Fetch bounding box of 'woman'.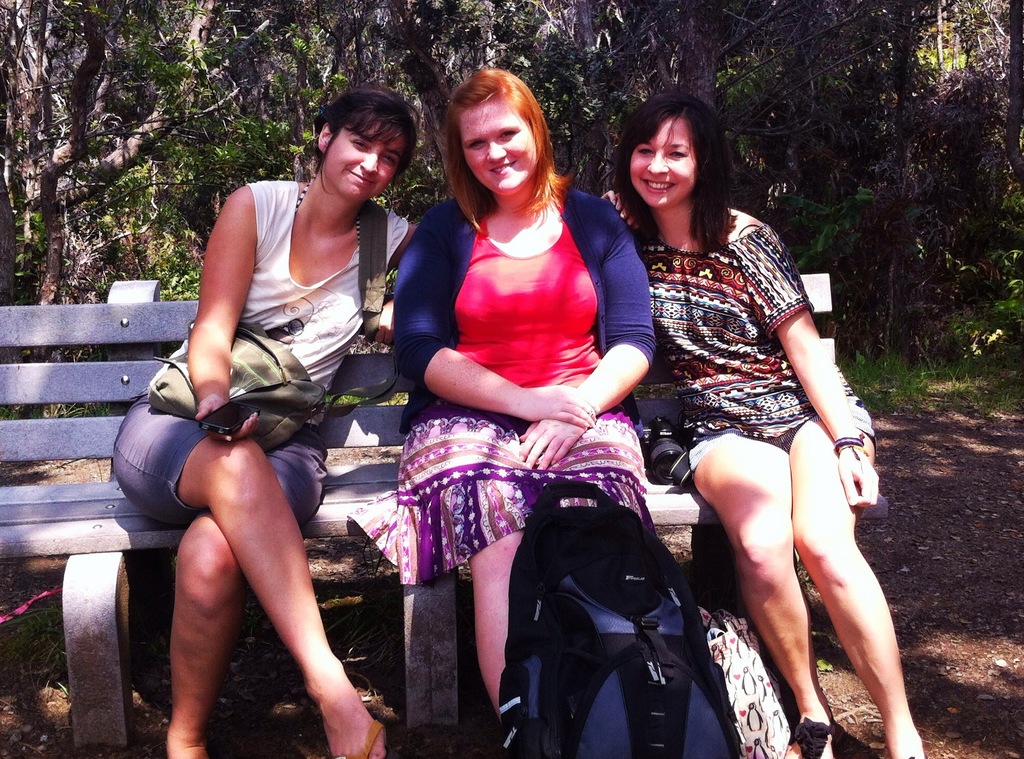
Bbox: (x1=111, y1=81, x2=420, y2=758).
